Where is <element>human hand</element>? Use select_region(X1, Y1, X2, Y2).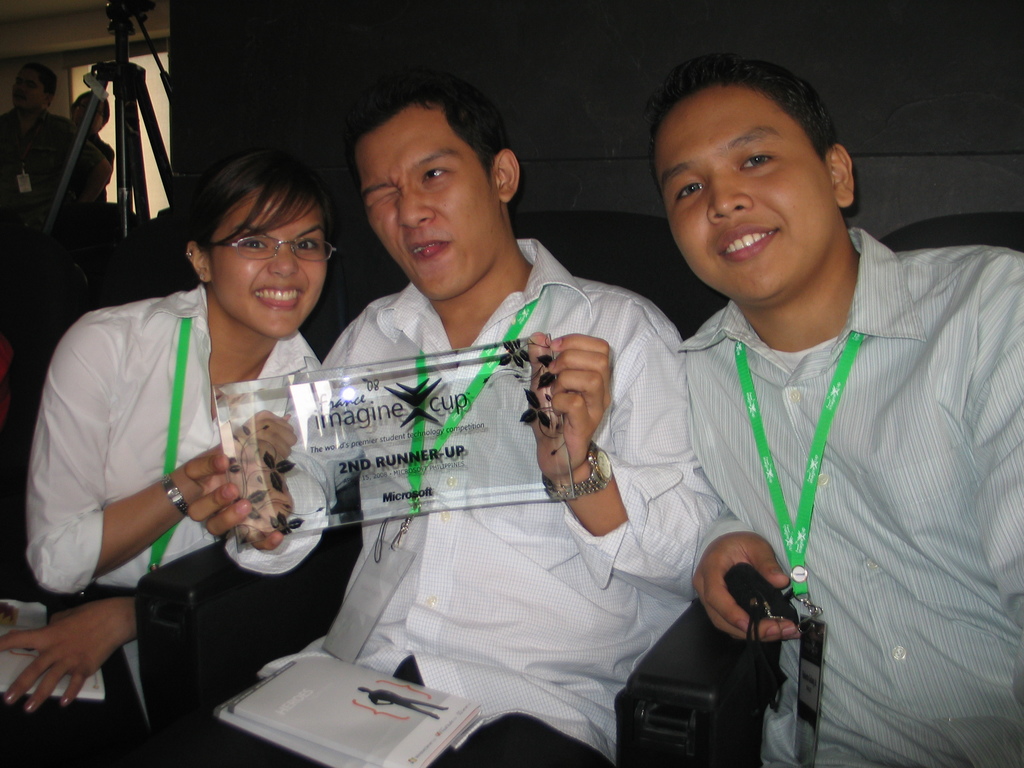
select_region(183, 442, 296, 553).
